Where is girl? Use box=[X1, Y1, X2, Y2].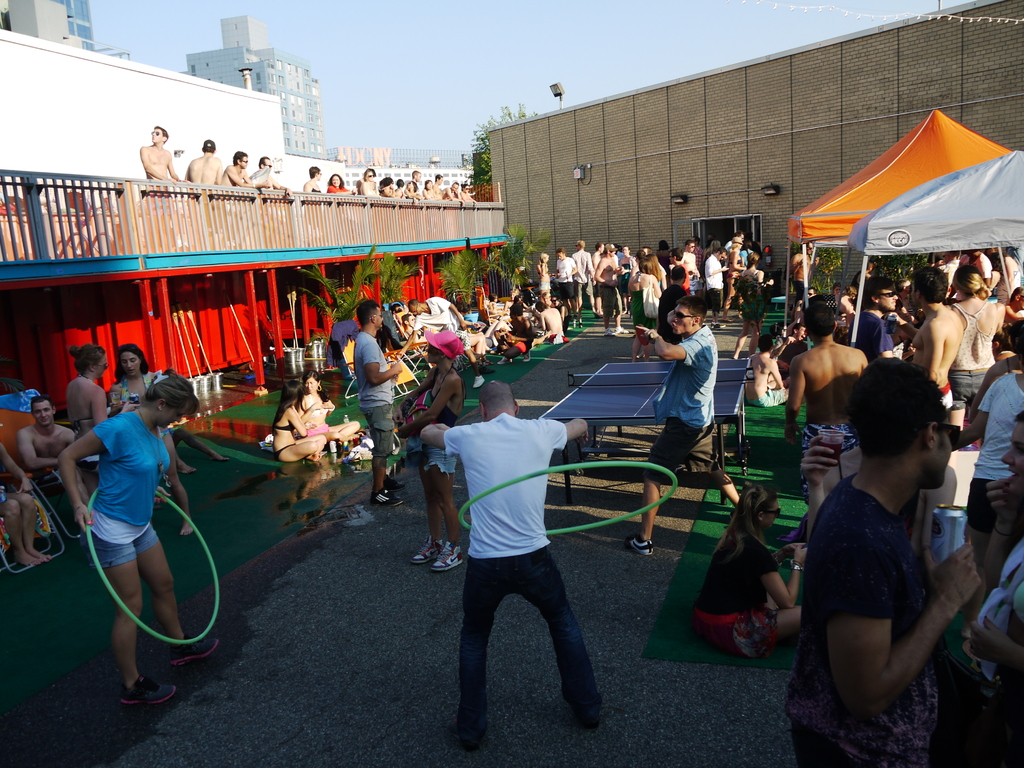
box=[297, 369, 359, 441].
